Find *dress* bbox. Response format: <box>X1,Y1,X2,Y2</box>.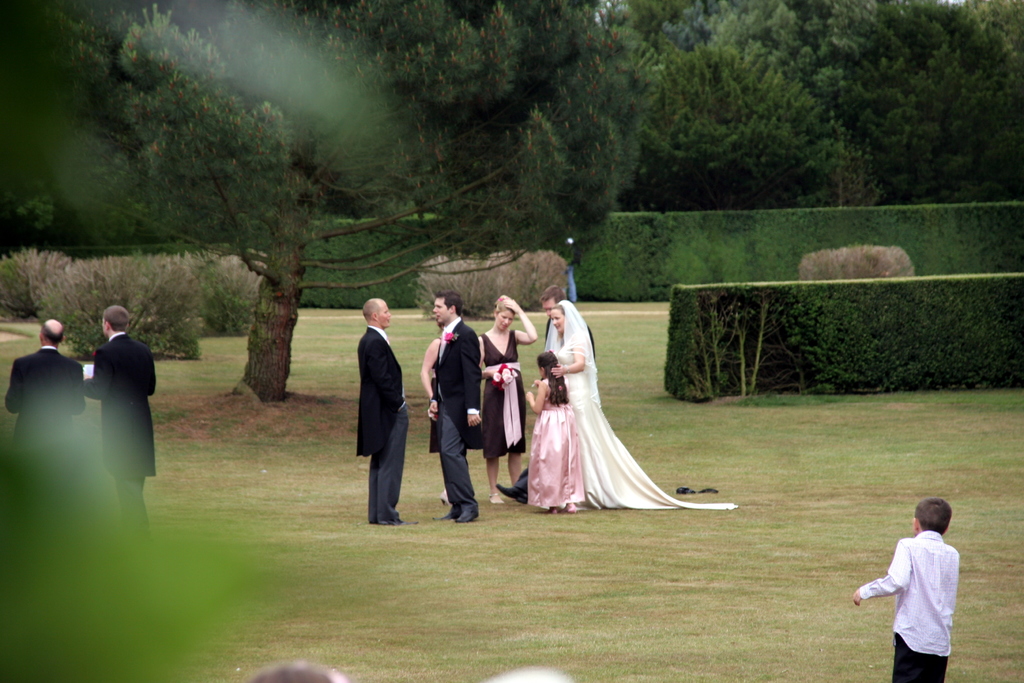
<box>429,342,441,452</box>.
